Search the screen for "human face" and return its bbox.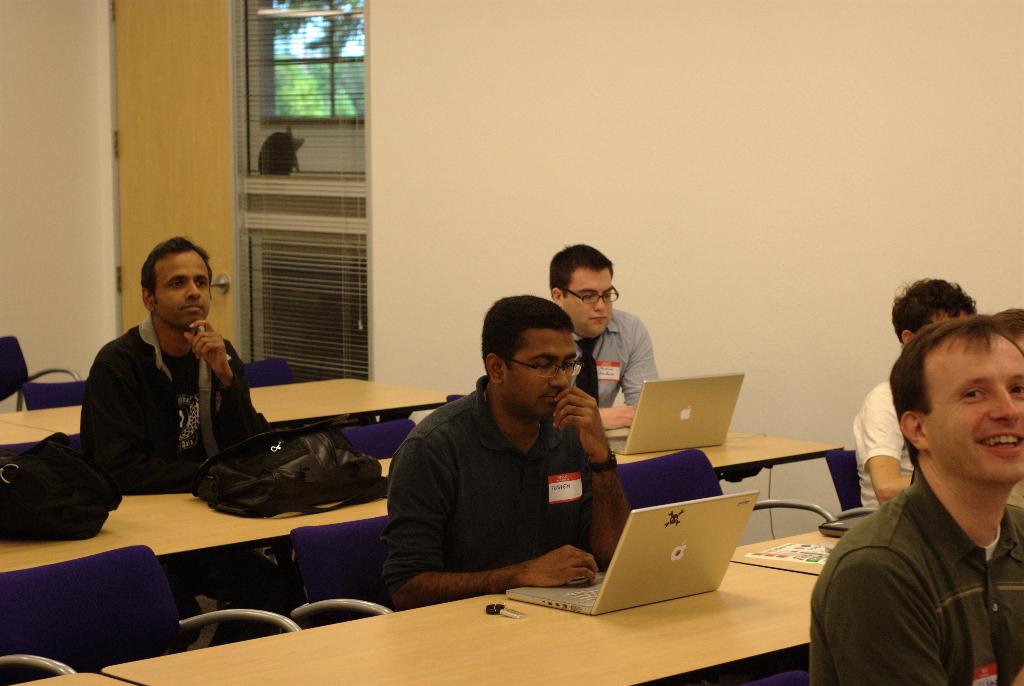
Found: bbox(561, 266, 615, 335).
